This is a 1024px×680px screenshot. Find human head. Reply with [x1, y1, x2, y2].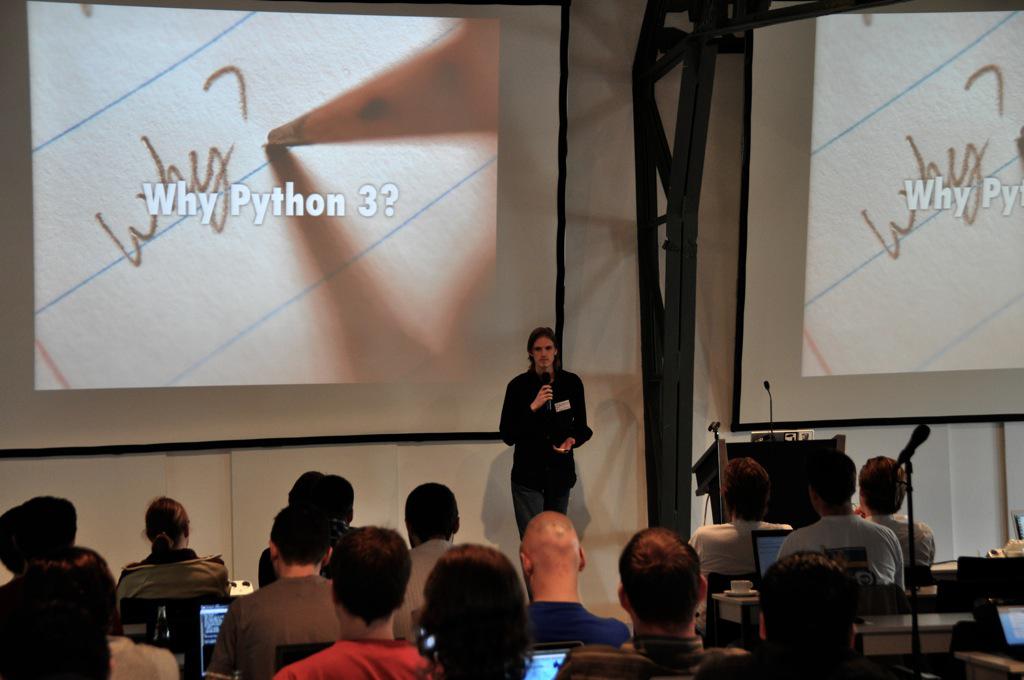
[722, 457, 769, 519].
